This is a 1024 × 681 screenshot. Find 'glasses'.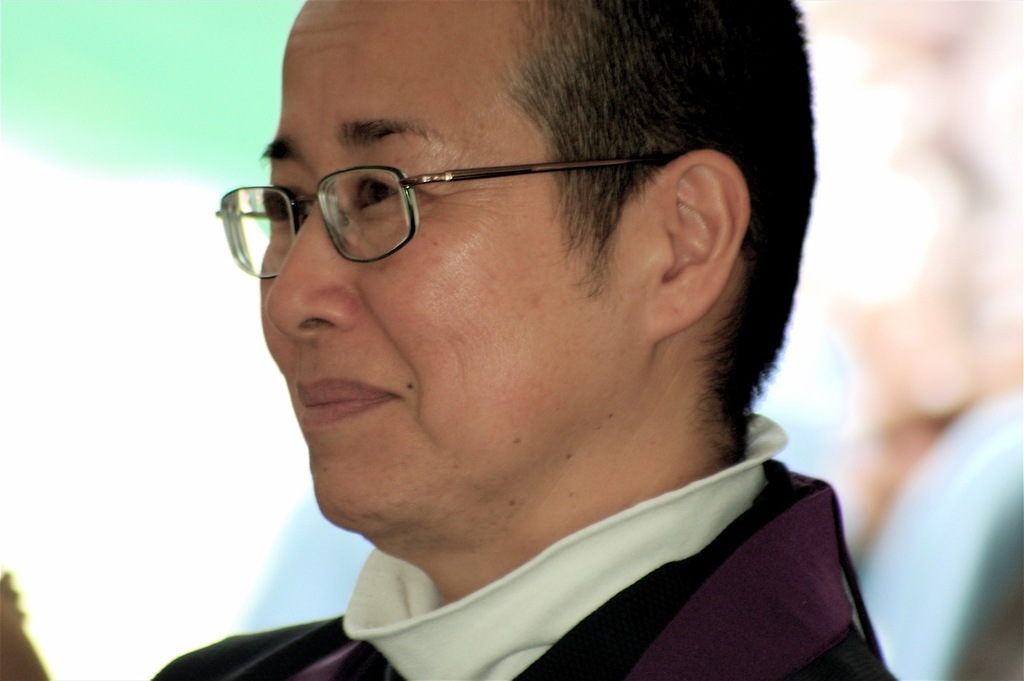
Bounding box: bbox=(212, 153, 688, 289).
